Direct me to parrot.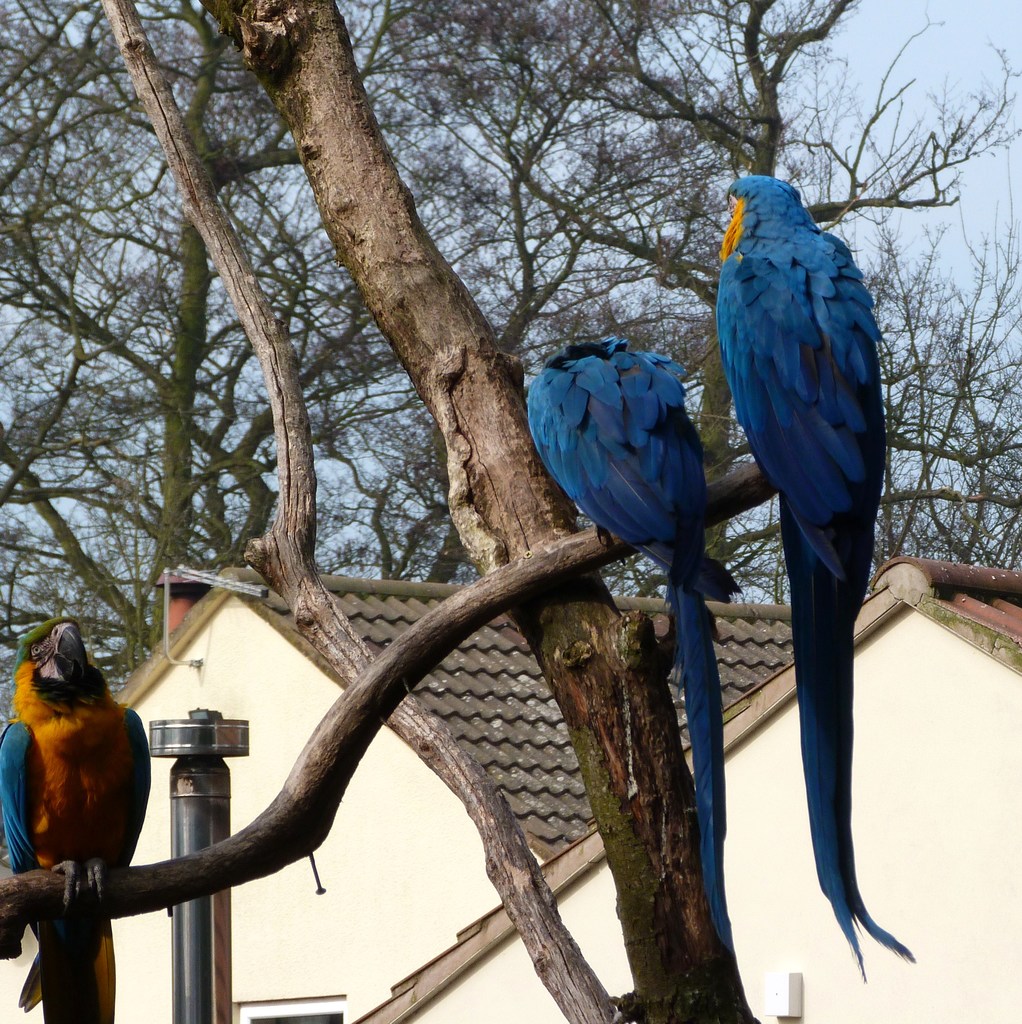
Direction: (x1=521, y1=333, x2=738, y2=952).
